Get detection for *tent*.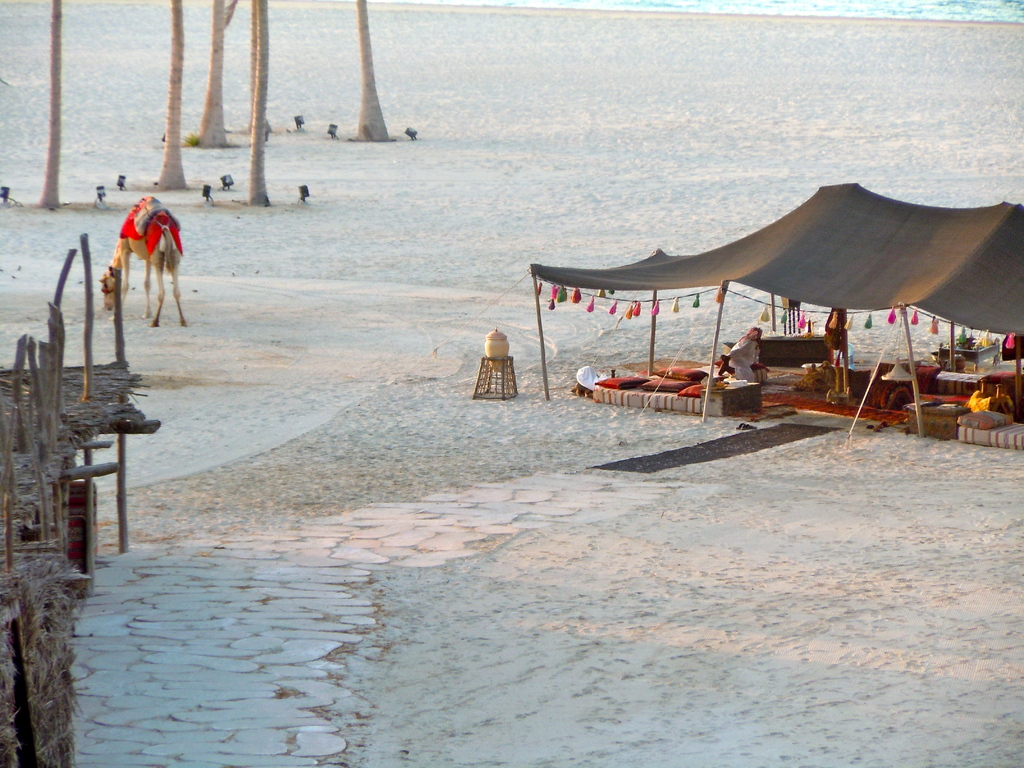
Detection: 388,180,1023,452.
